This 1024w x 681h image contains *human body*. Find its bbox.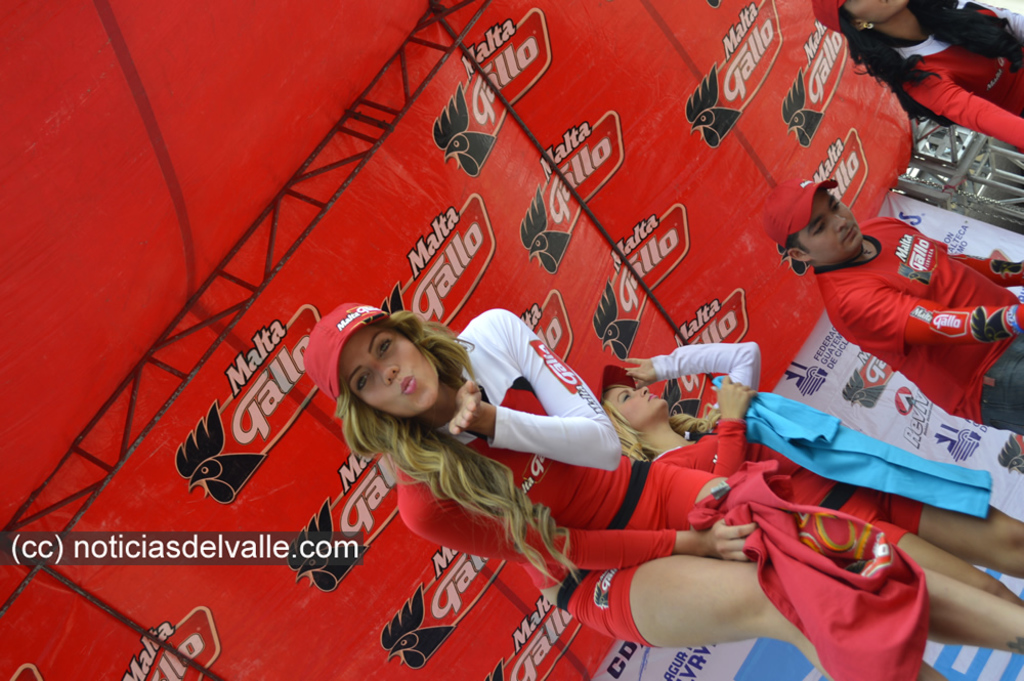
[x1=397, y1=307, x2=1023, y2=680].
